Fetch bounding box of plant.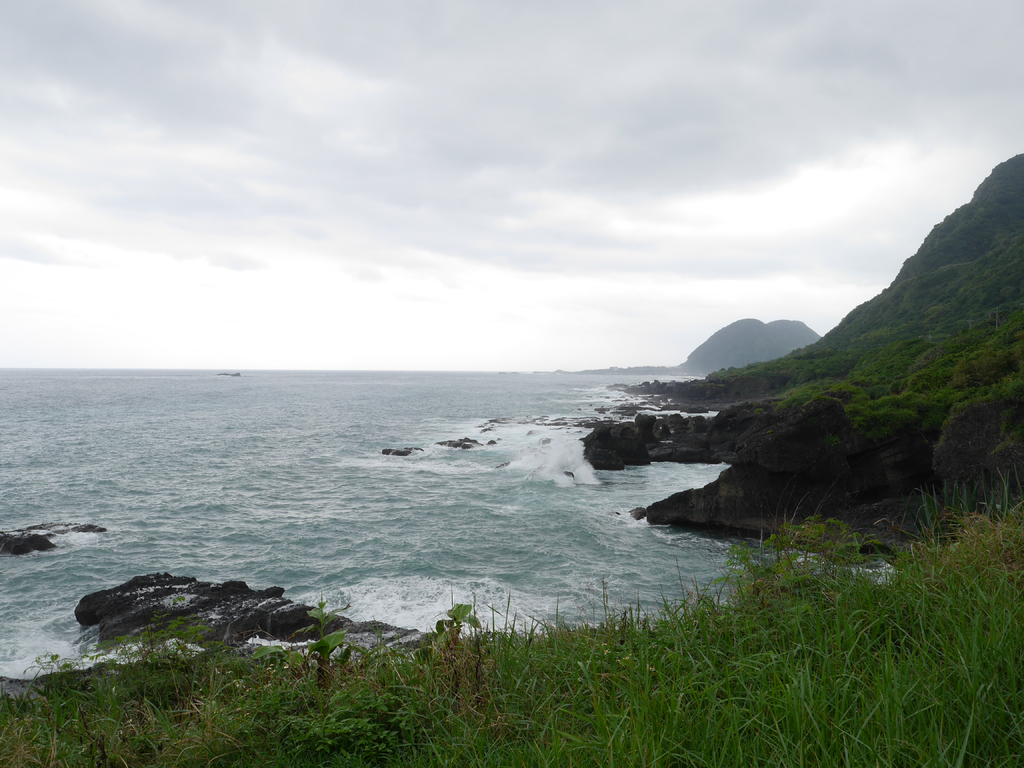
Bbox: box(408, 600, 498, 684).
